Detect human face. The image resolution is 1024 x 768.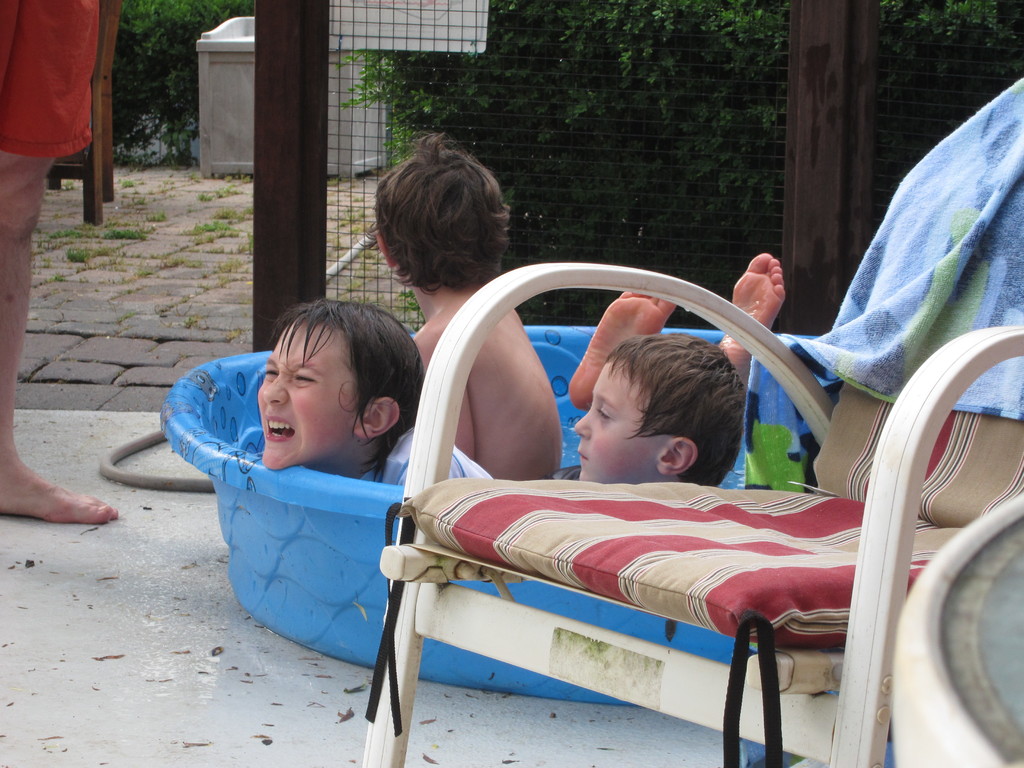
(568, 364, 673, 483).
